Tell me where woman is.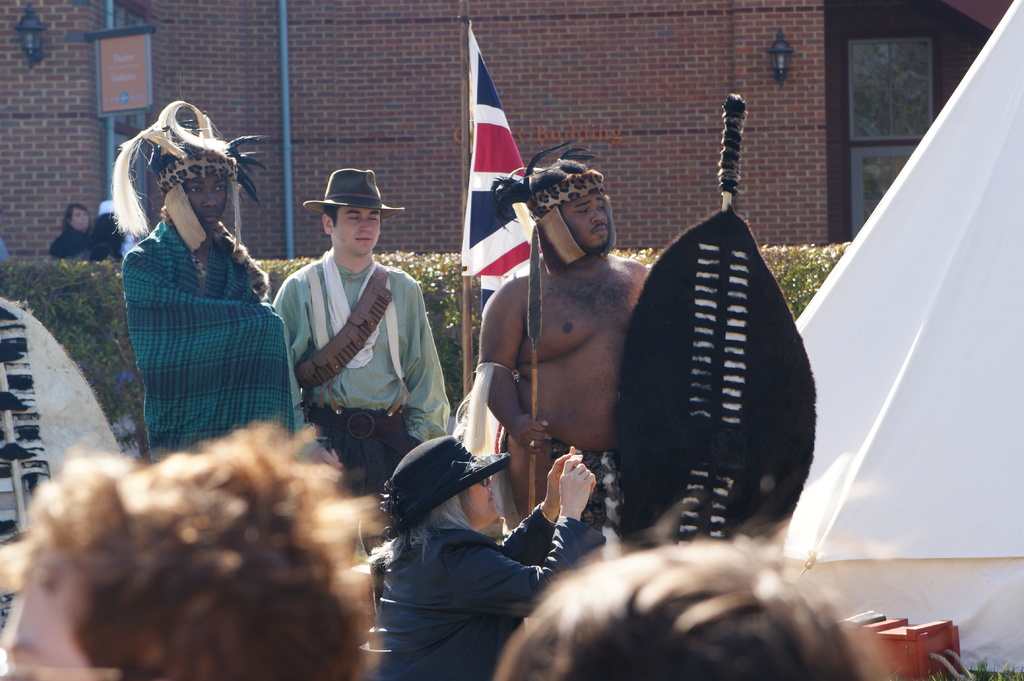
woman is at x1=353 y1=408 x2=600 y2=668.
